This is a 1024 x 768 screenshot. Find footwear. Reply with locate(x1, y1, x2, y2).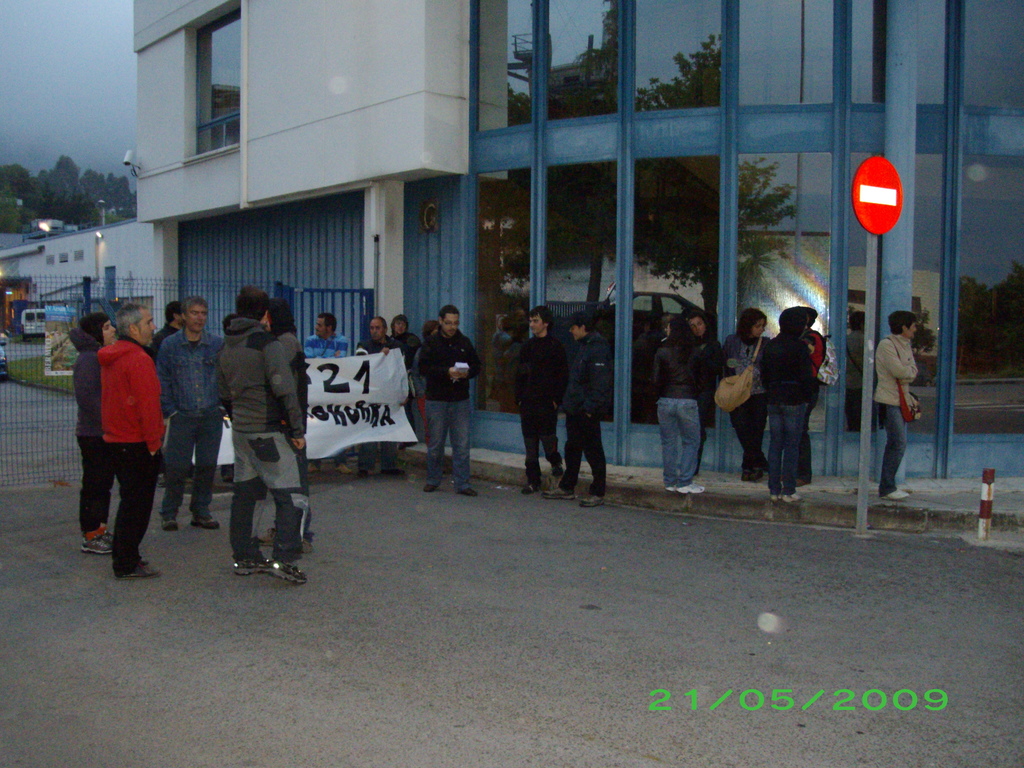
locate(767, 487, 785, 504).
